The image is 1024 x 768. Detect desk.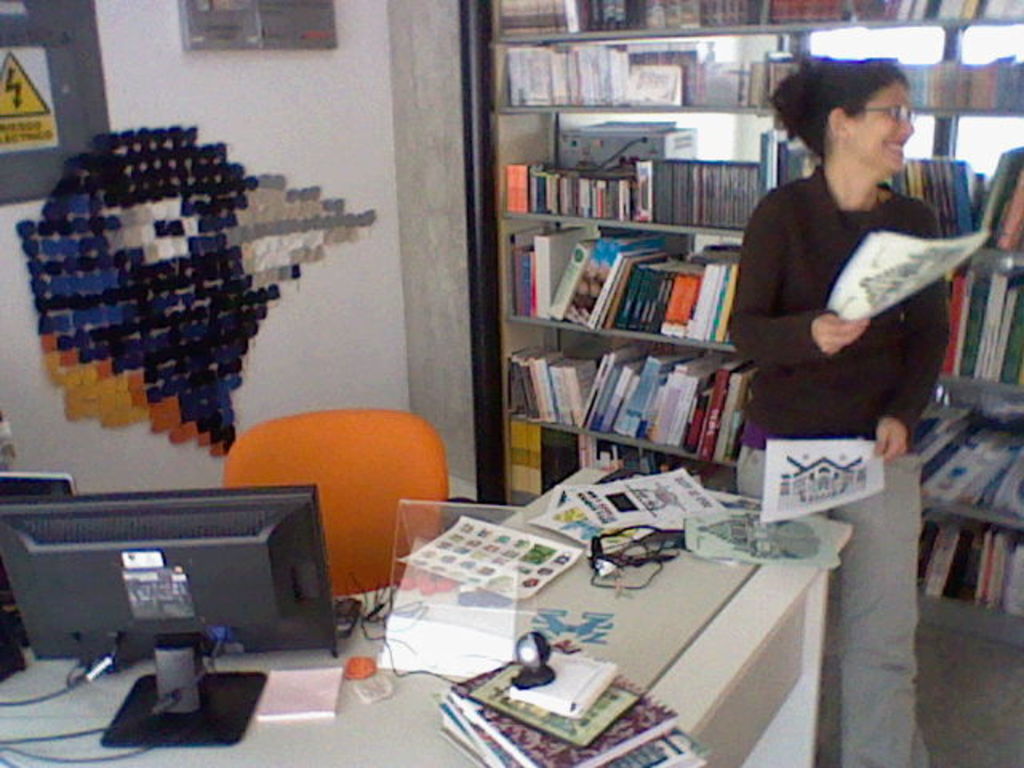
Detection: x1=0 y1=469 x2=851 y2=766.
